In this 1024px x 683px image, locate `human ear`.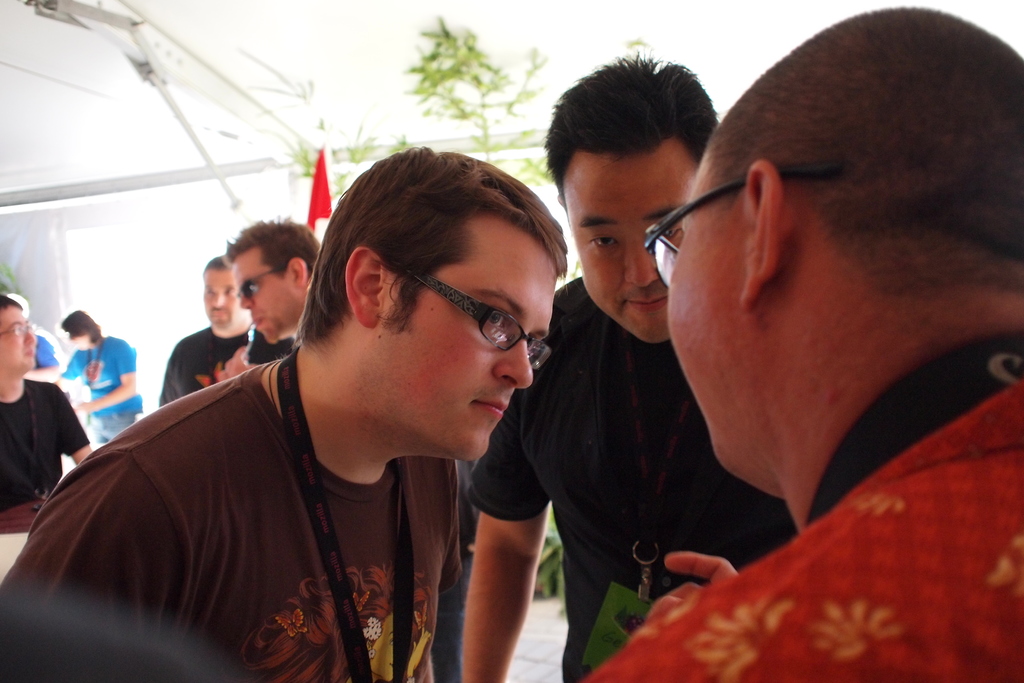
Bounding box: rect(555, 195, 566, 207).
